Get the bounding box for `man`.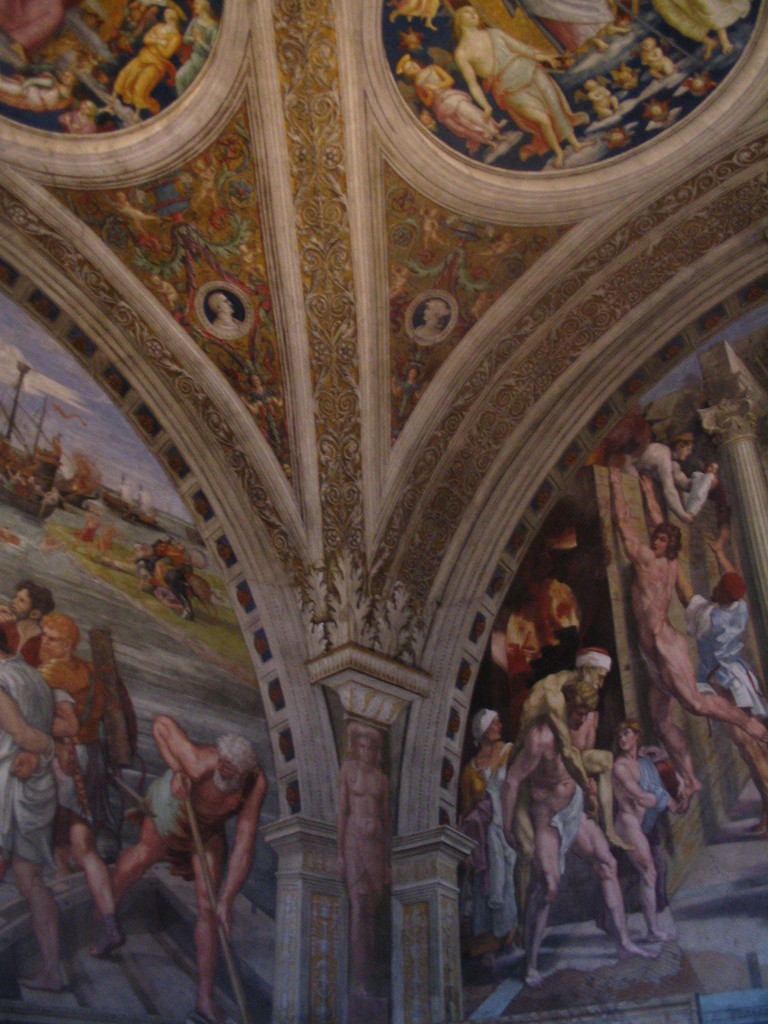
(602,463,757,811).
